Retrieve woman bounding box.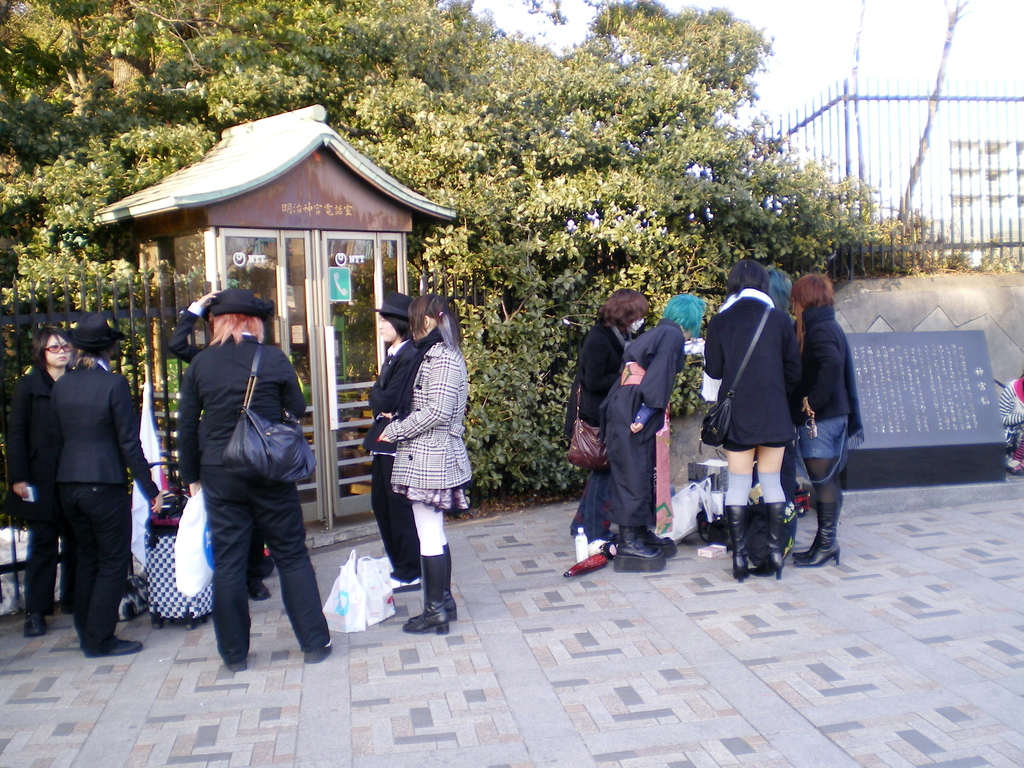
Bounding box: pyautogui.locateOnScreen(765, 267, 813, 501).
